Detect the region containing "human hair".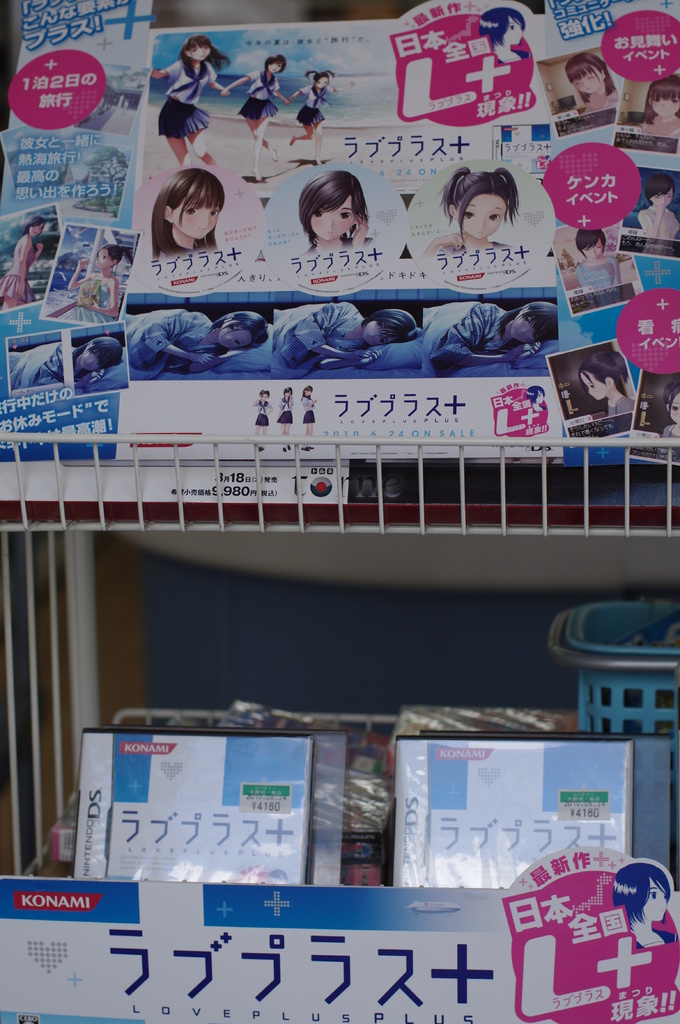
77/337/122/371.
